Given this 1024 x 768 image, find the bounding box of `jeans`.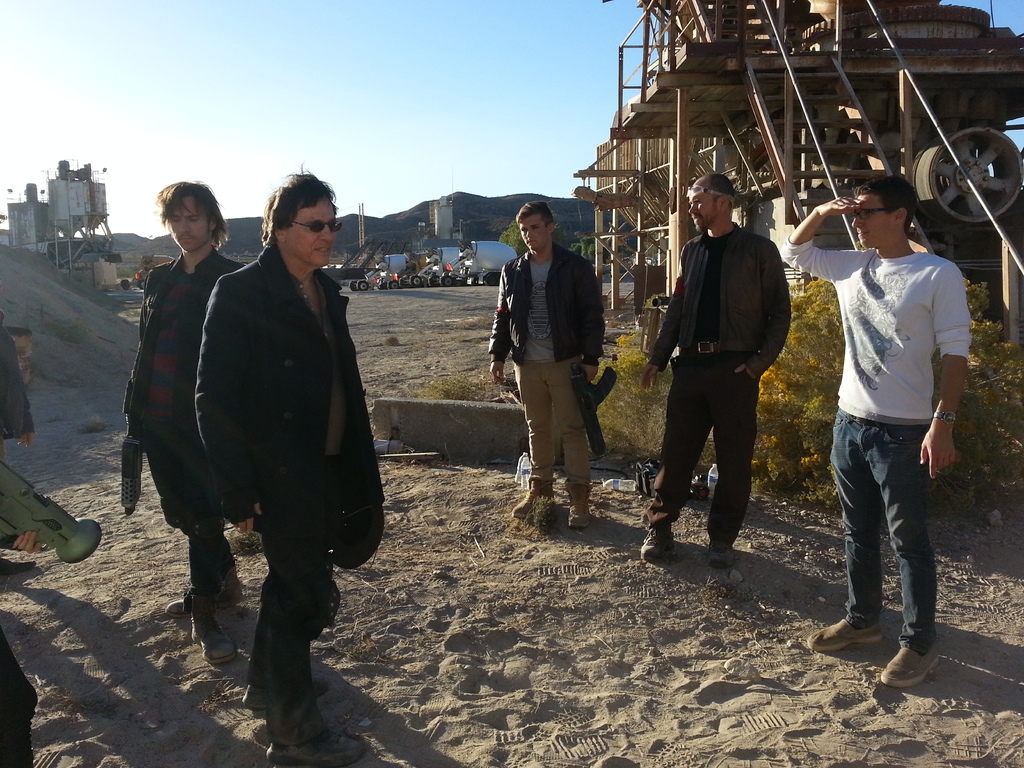
box=[634, 371, 765, 529].
